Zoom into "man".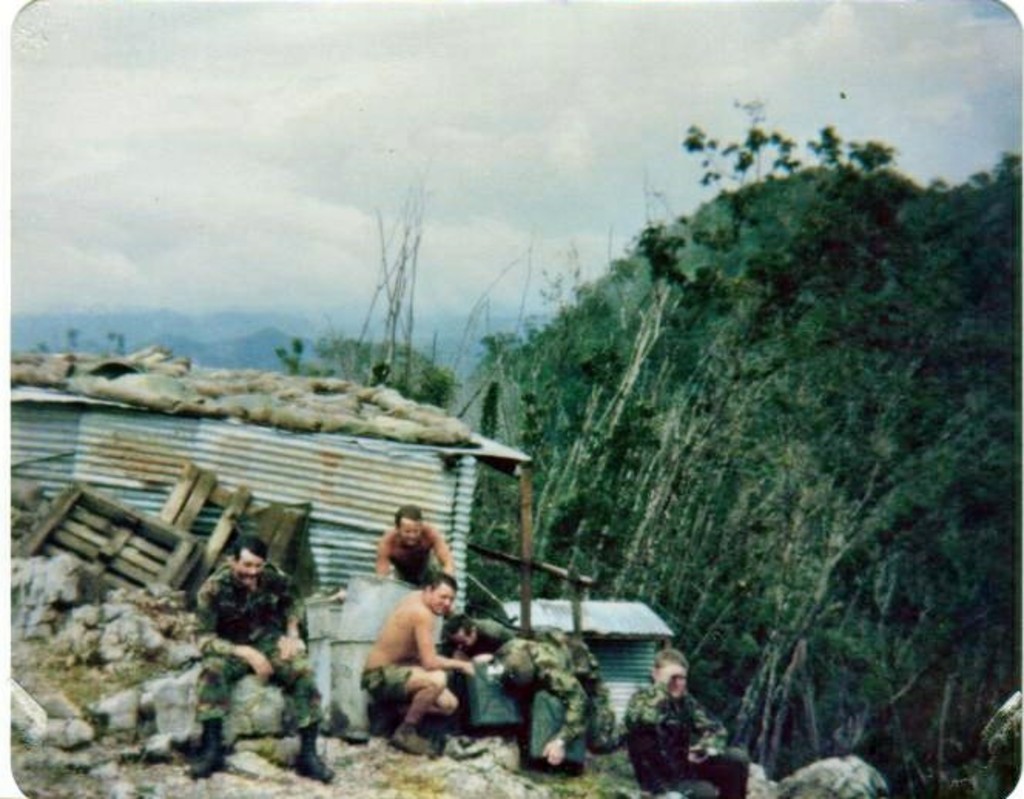
Zoom target: l=352, t=548, r=473, b=756.
